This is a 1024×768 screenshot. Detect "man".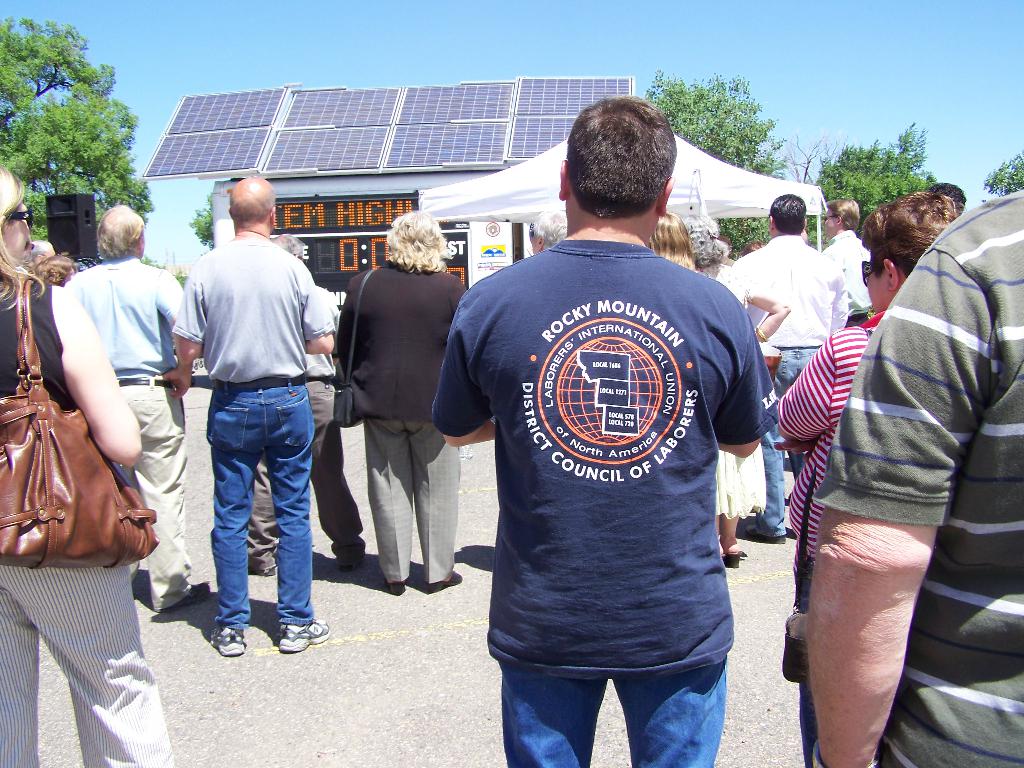
locate(726, 193, 847, 545).
